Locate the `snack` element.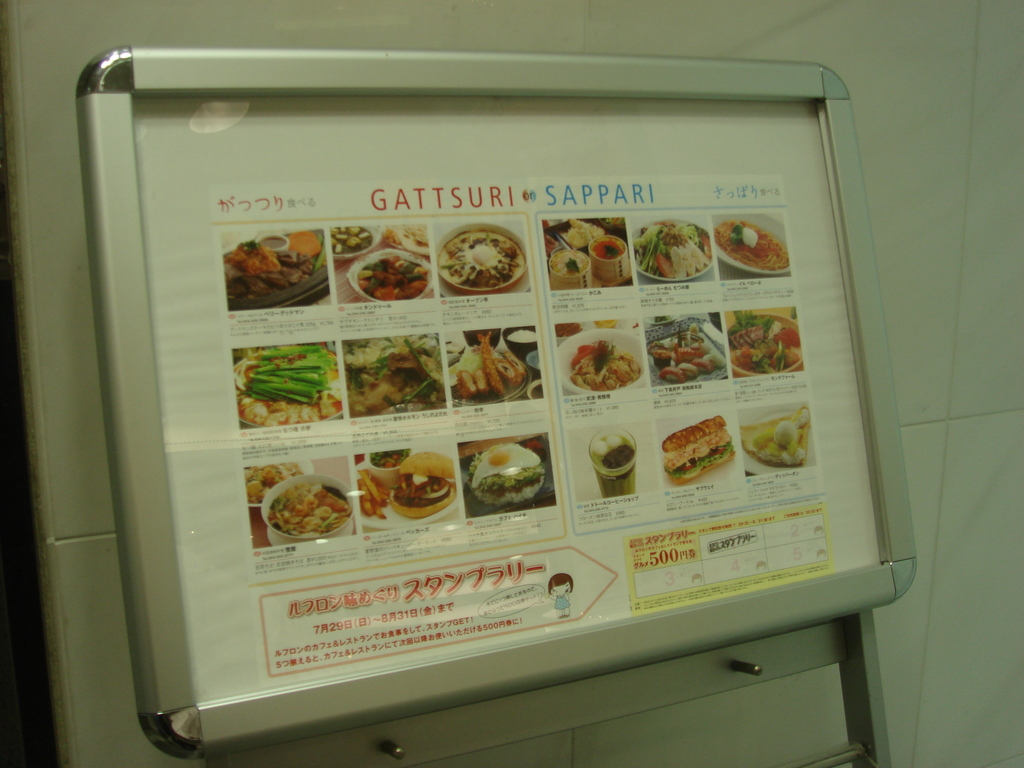
Element bbox: <bbox>659, 426, 735, 487</bbox>.
